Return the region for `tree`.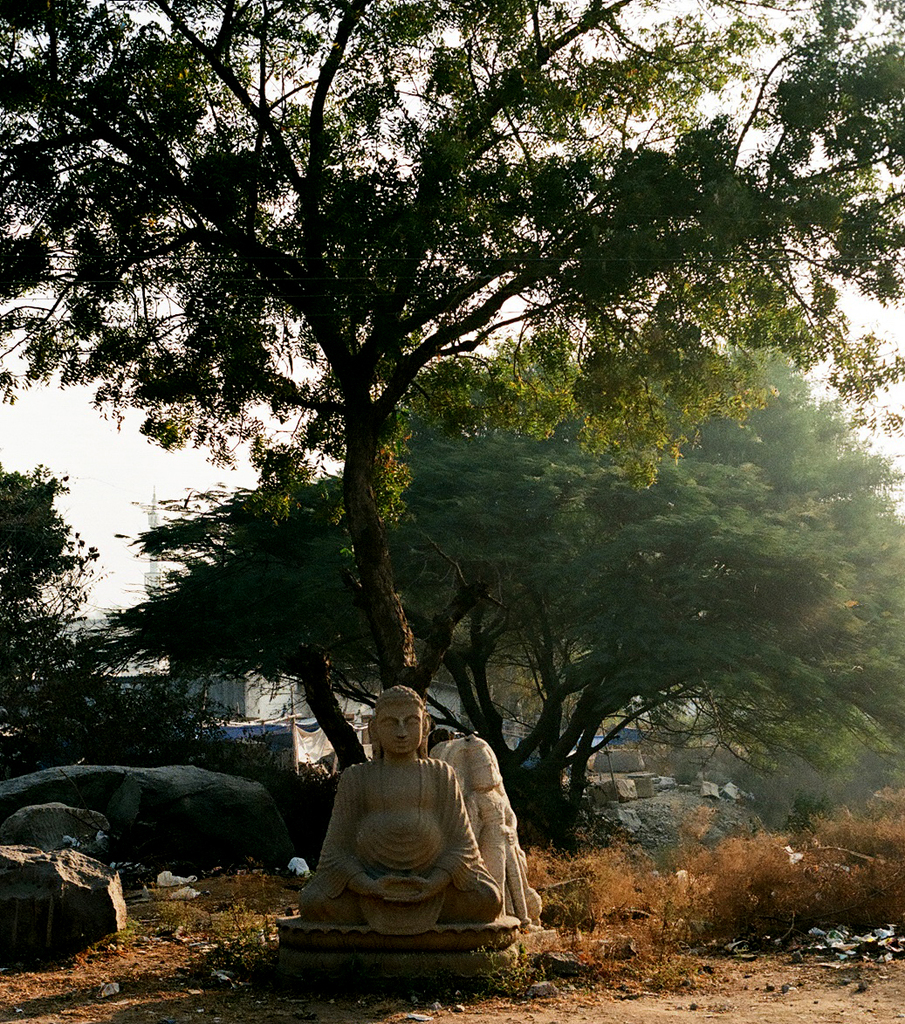
(left=104, top=320, right=904, bottom=851).
